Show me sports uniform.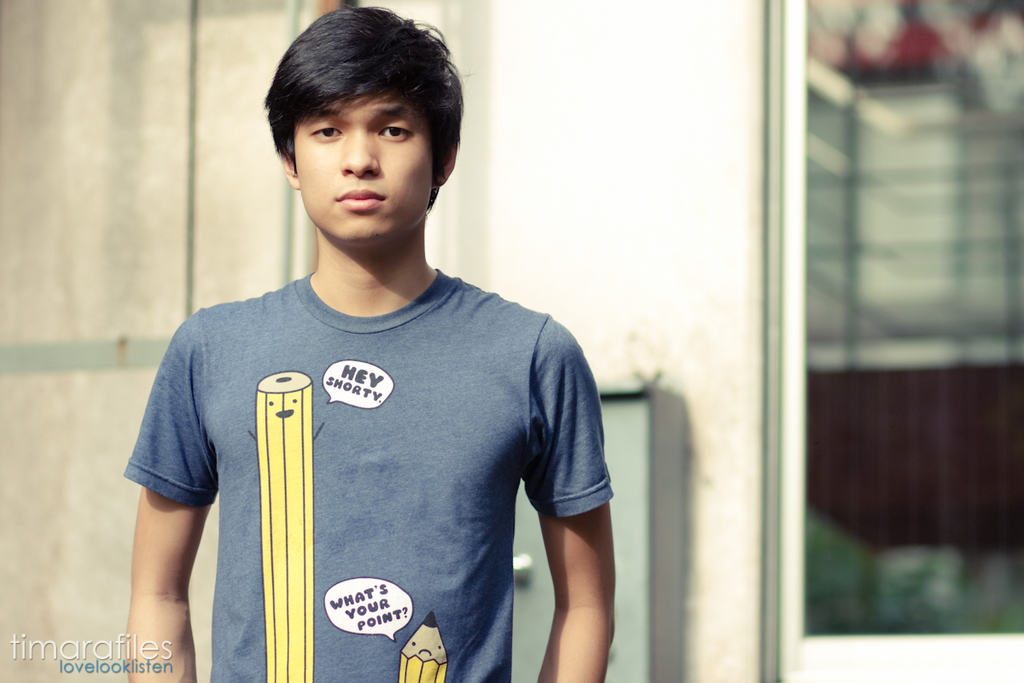
sports uniform is here: [122,269,615,682].
